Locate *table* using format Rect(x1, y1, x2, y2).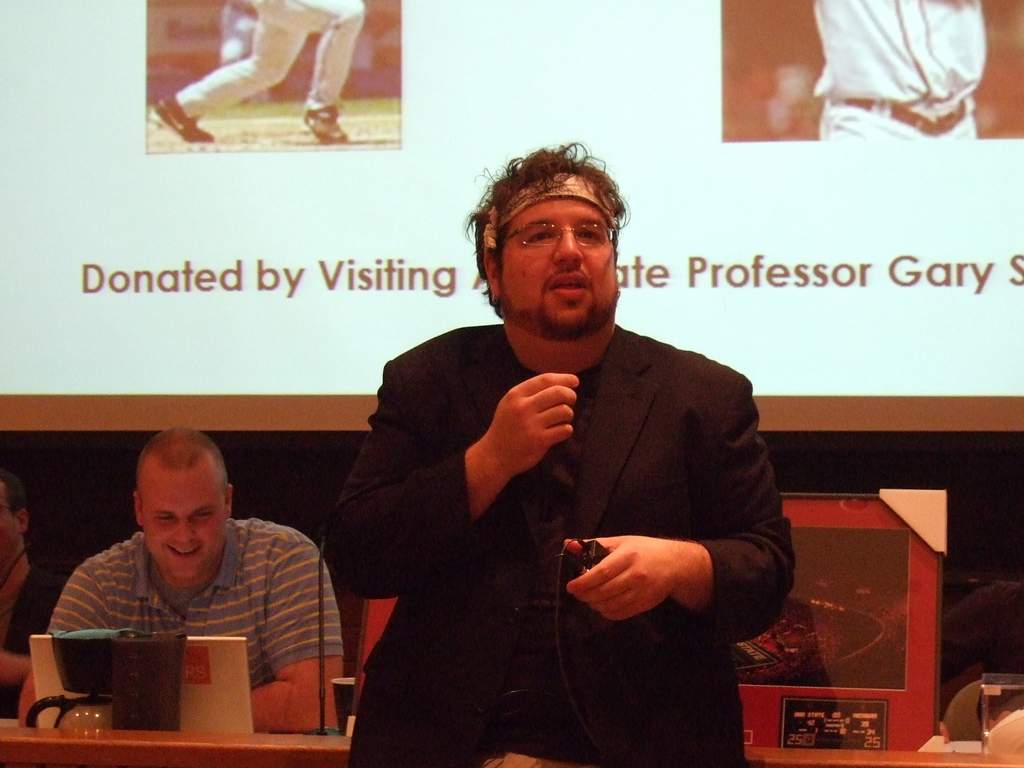
Rect(0, 724, 355, 767).
